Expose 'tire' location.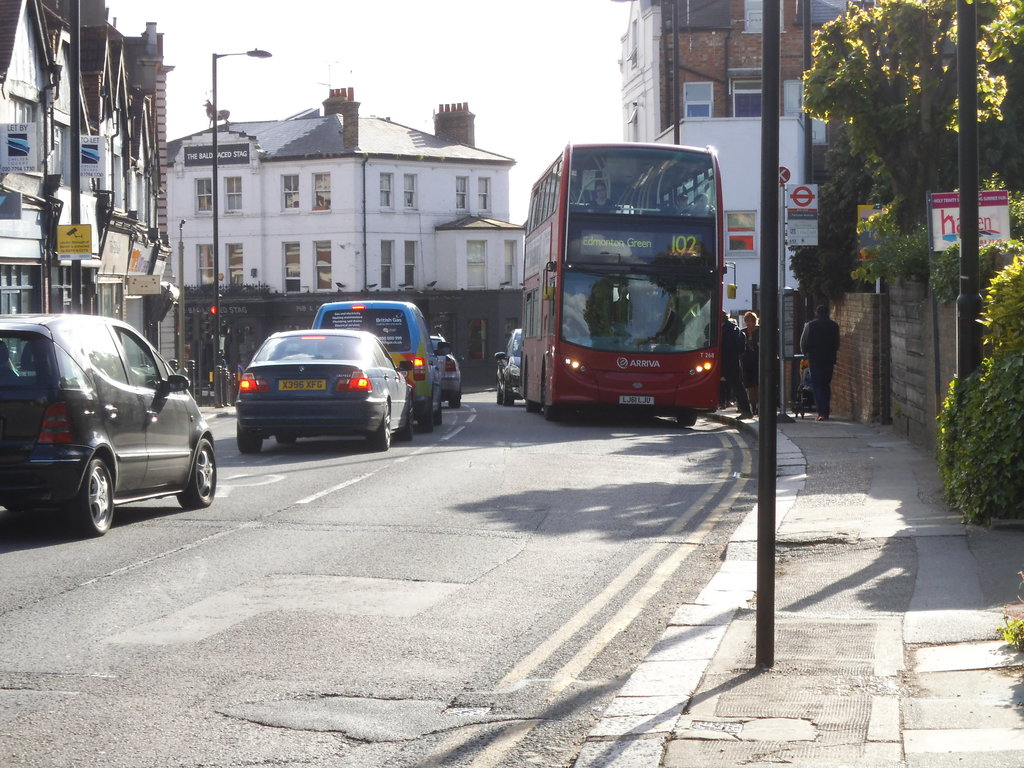
Exposed at bbox=[366, 399, 390, 452].
